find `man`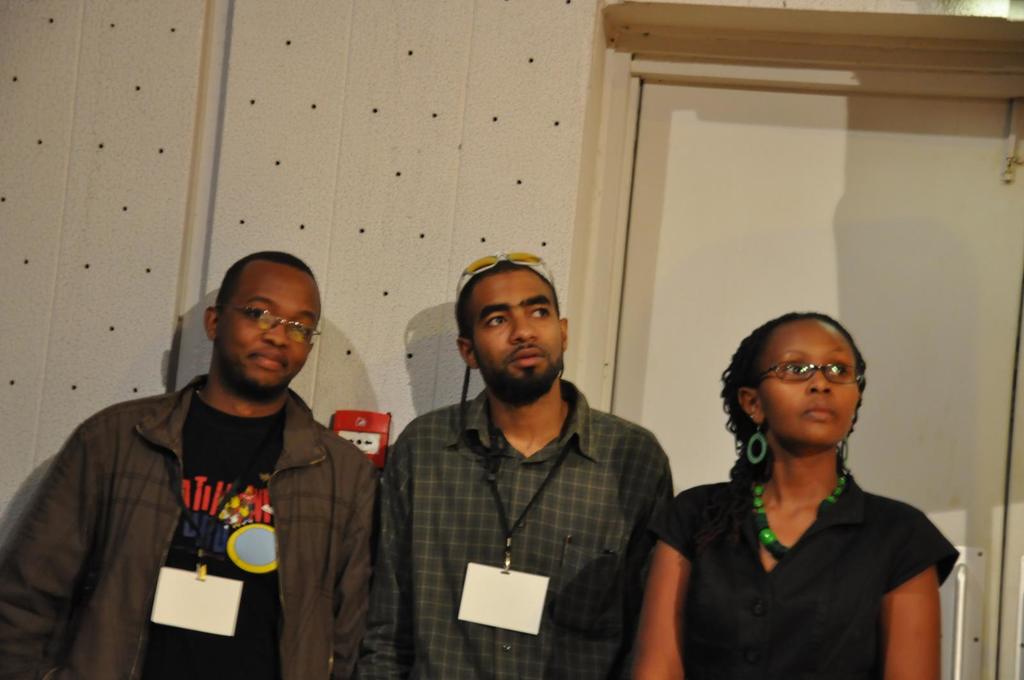
x1=379 y1=252 x2=678 y2=679
